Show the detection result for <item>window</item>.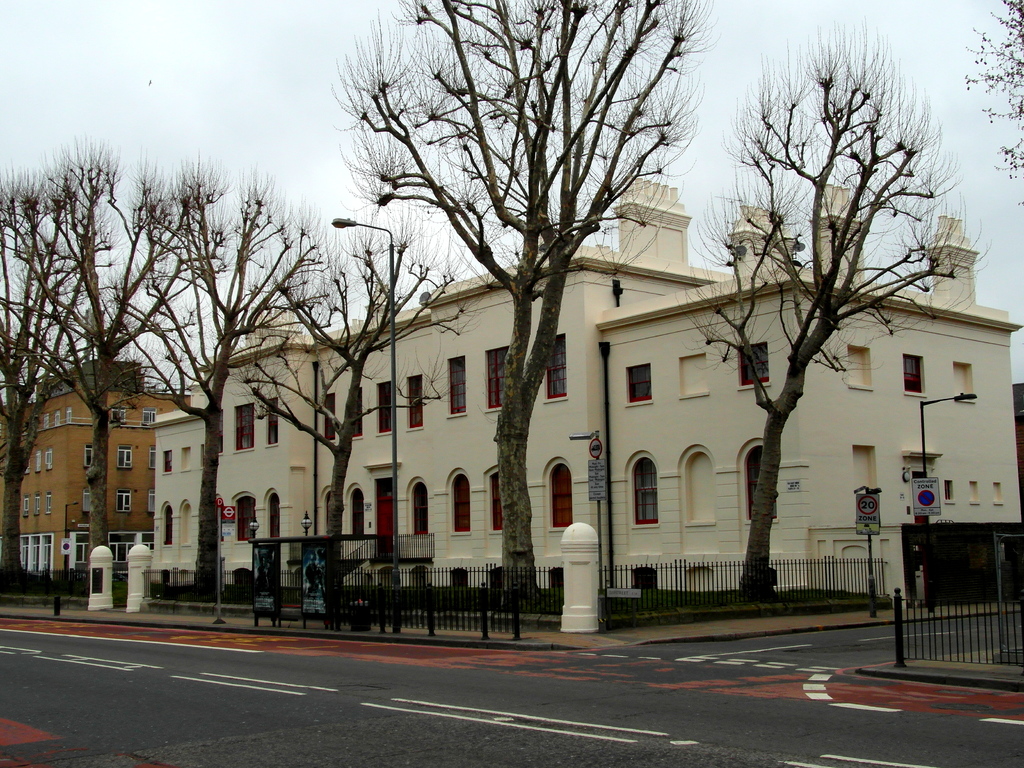
[634,568,661,588].
